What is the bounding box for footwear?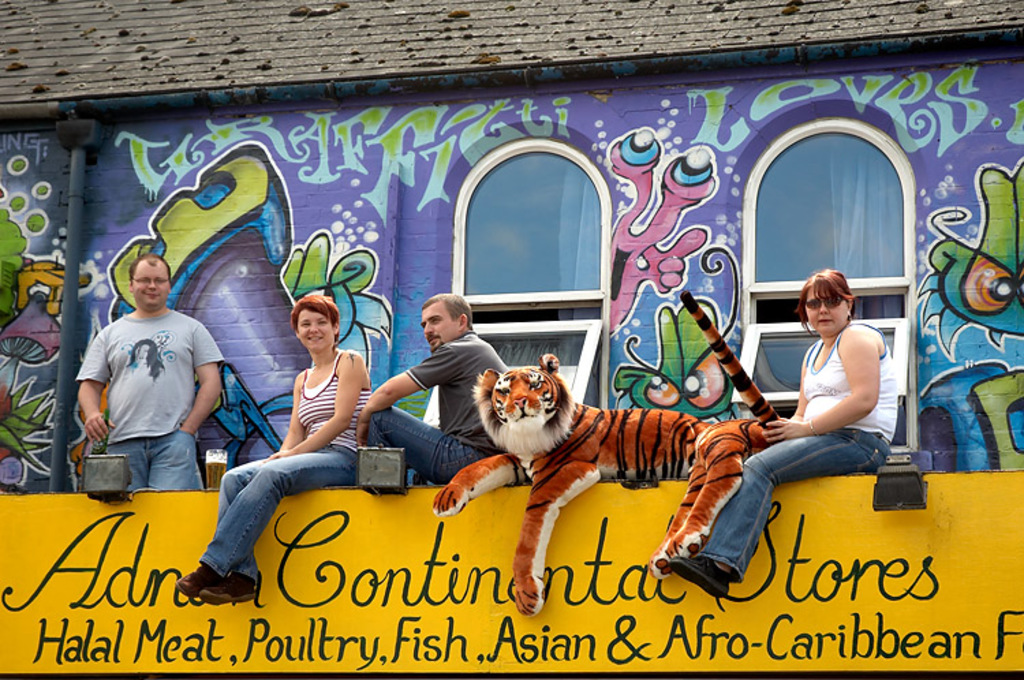
crop(666, 556, 732, 599).
